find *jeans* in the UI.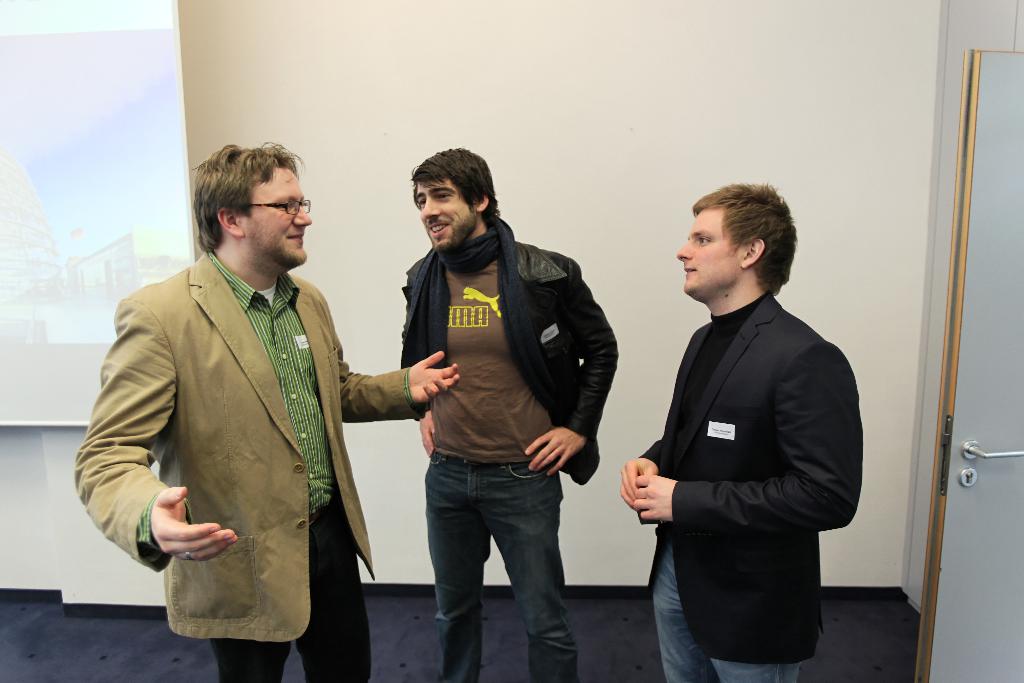
UI element at 425:446:573:682.
